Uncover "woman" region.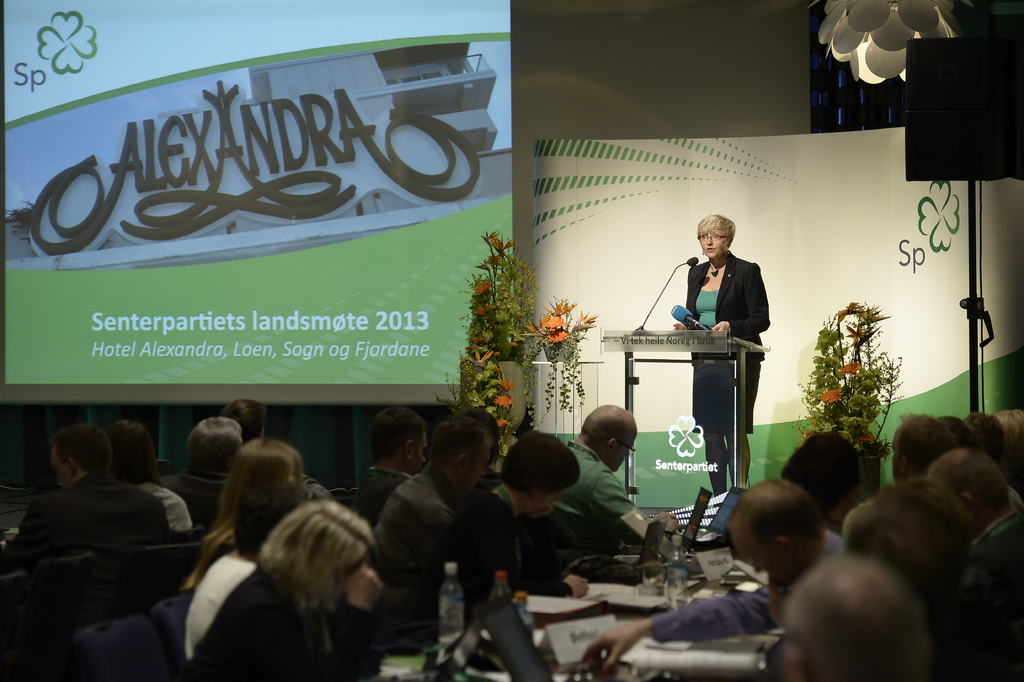
Uncovered: {"x1": 668, "y1": 217, "x2": 771, "y2": 494}.
